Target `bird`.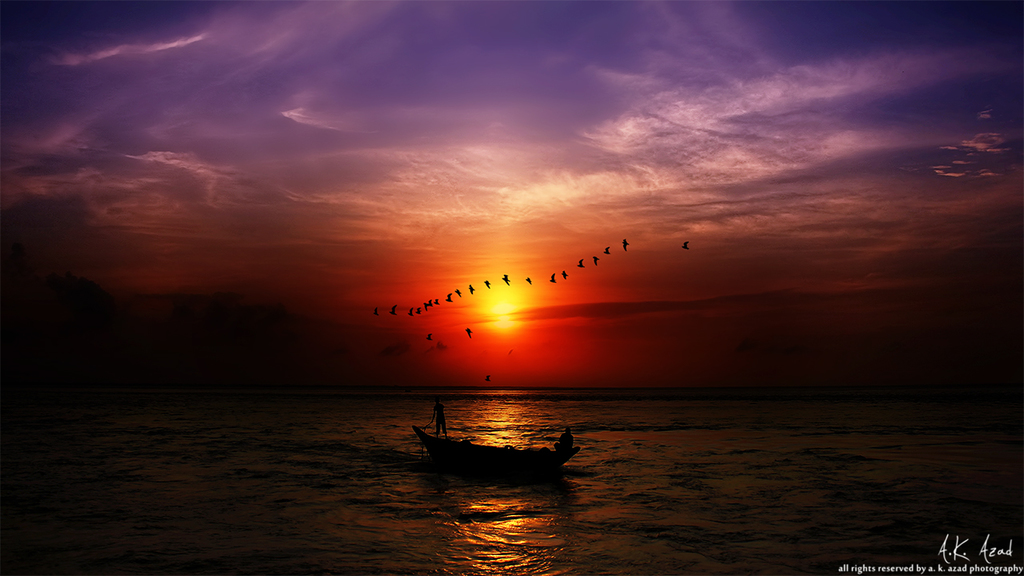
Target region: [left=559, top=268, right=568, bottom=278].
